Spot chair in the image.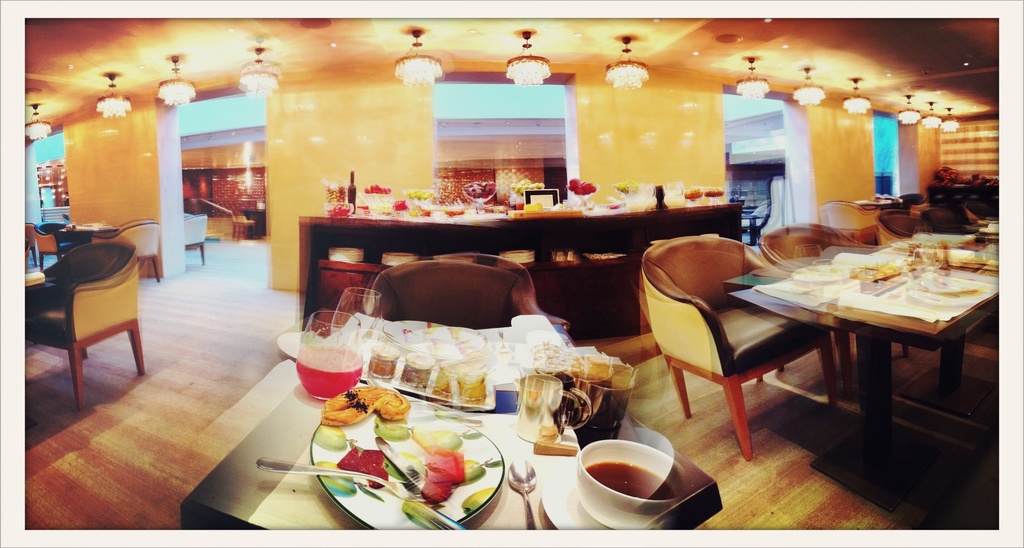
chair found at [x1=637, y1=237, x2=845, y2=463].
